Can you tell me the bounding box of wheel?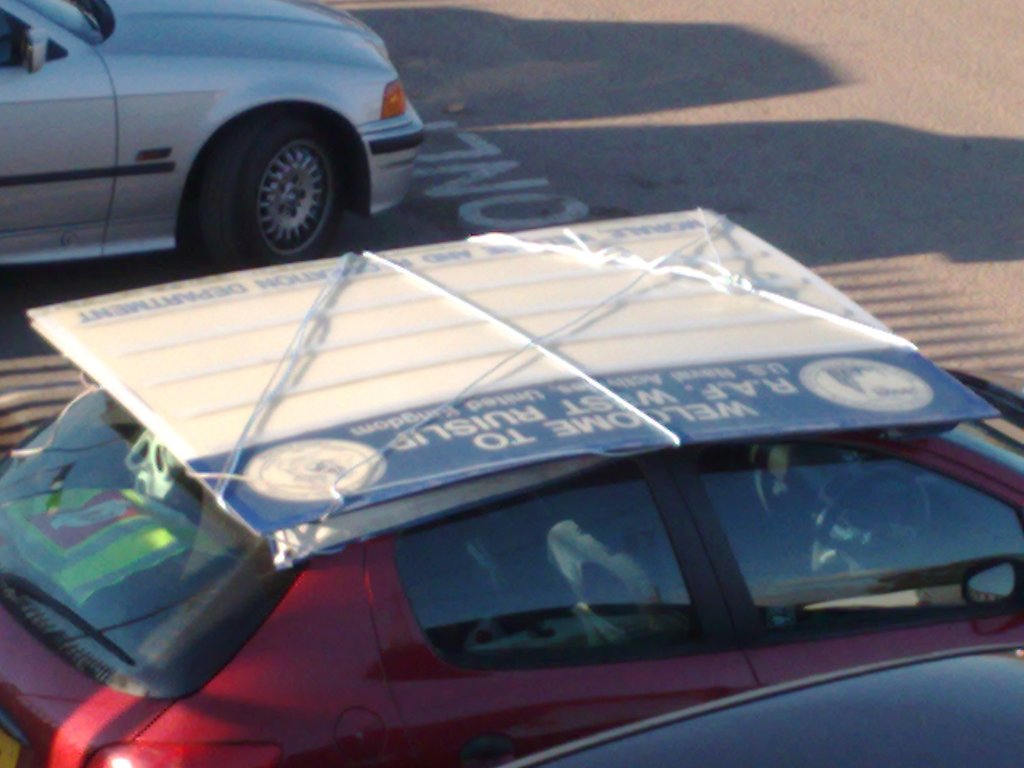
rect(808, 470, 932, 600).
